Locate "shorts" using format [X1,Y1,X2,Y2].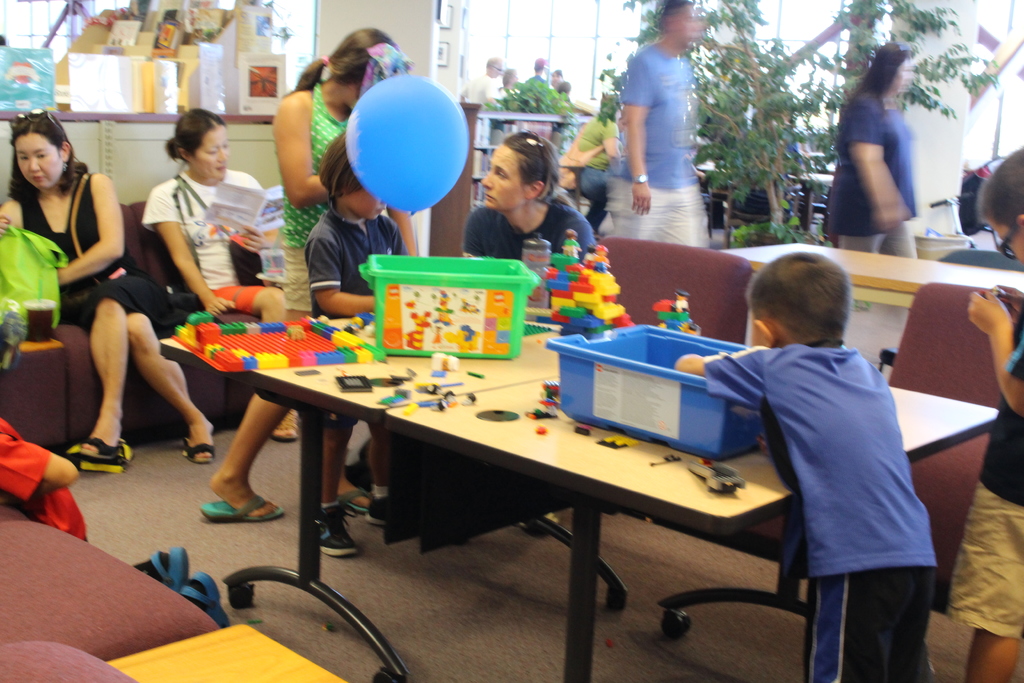
[211,286,273,313].
